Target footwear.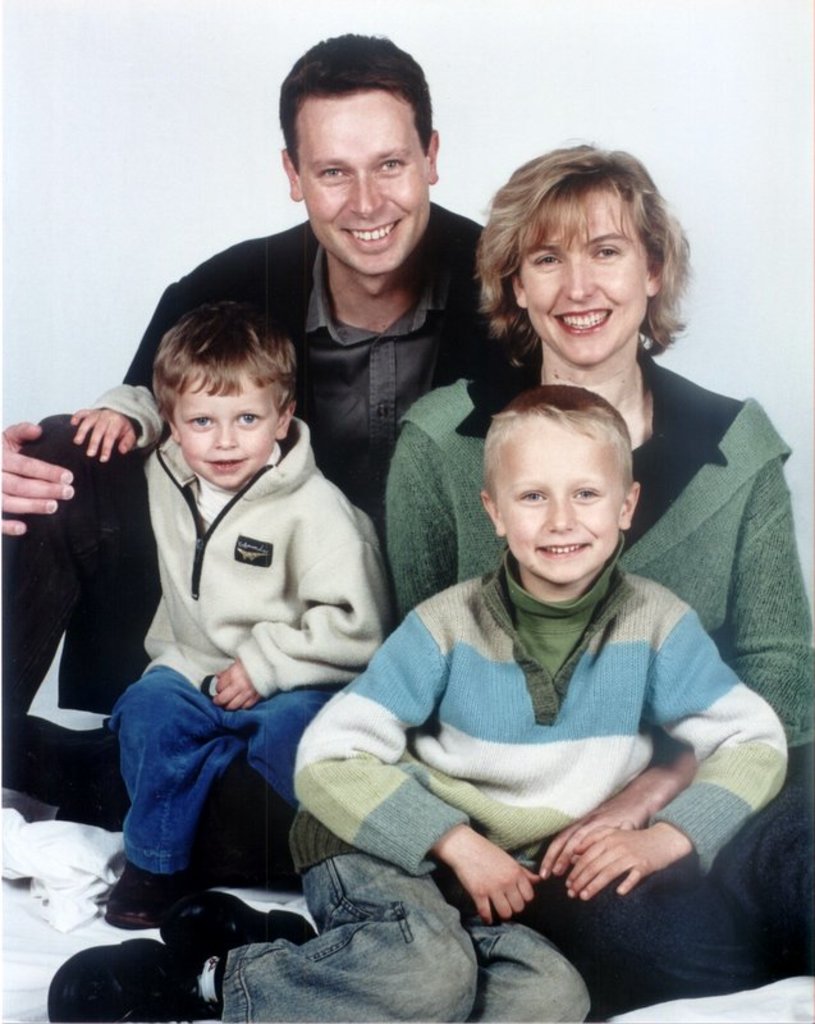
Target region: (x1=54, y1=938, x2=209, y2=1014).
